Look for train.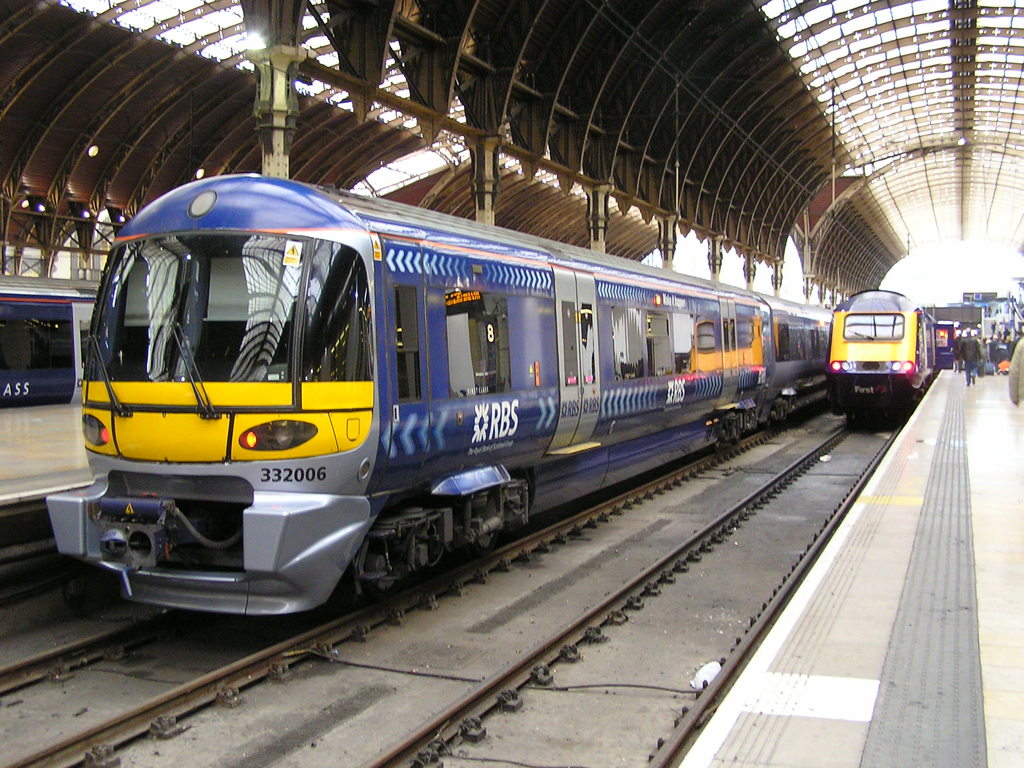
Found: [x1=0, y1=276, x2=94, y2=409].
